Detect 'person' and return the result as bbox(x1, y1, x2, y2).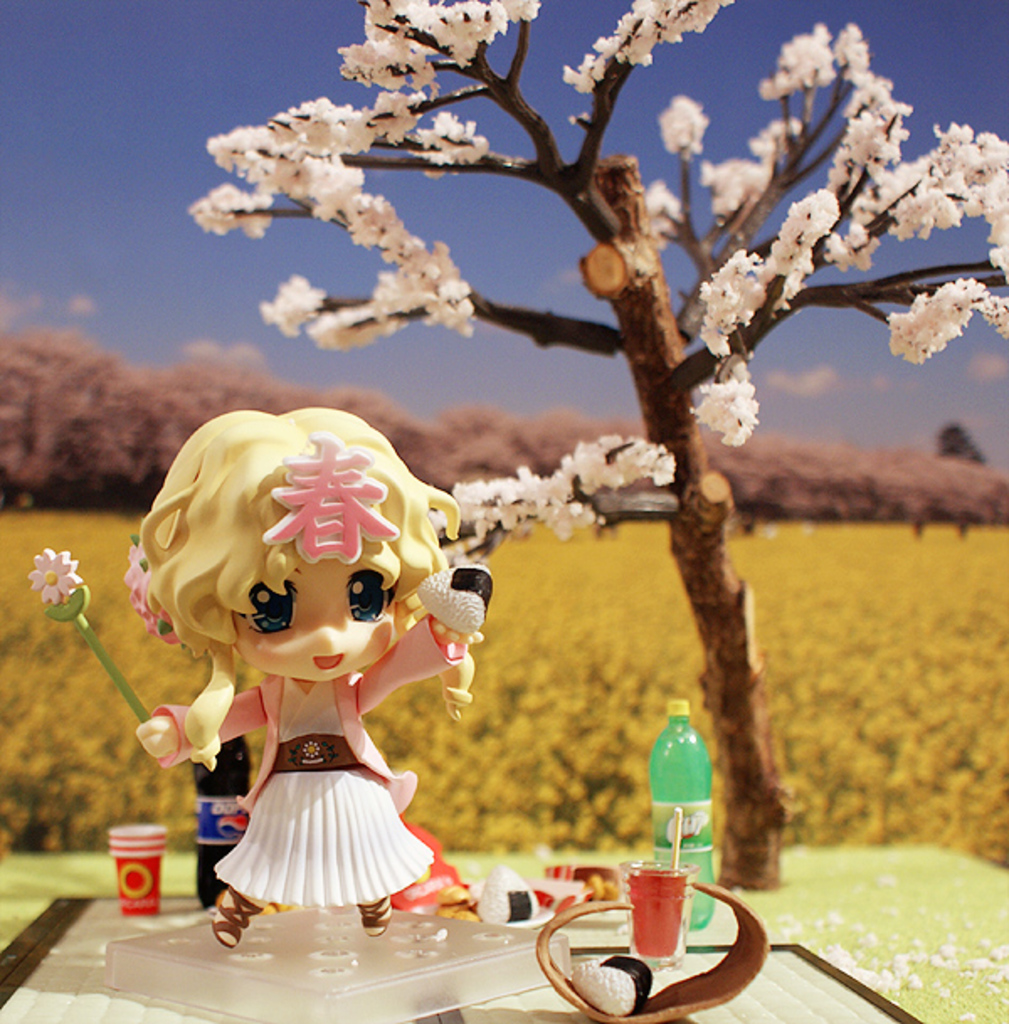
bbox(135, 410, 488, 947).
